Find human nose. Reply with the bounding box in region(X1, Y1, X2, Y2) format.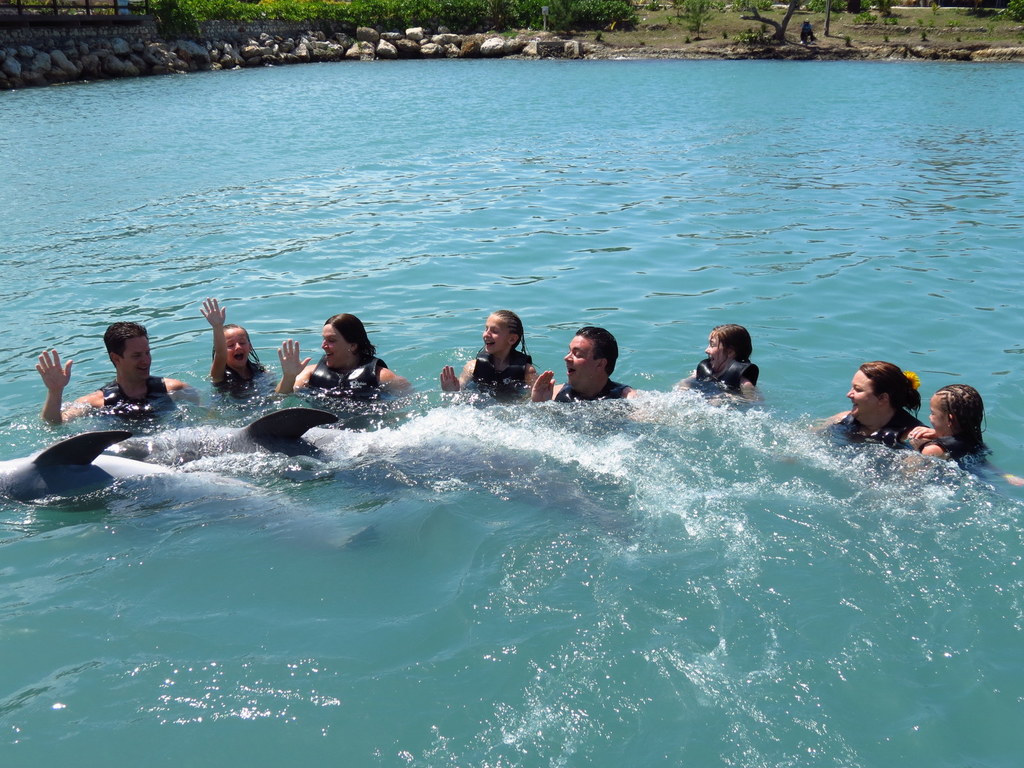
region(845, 389, 854, 399).
